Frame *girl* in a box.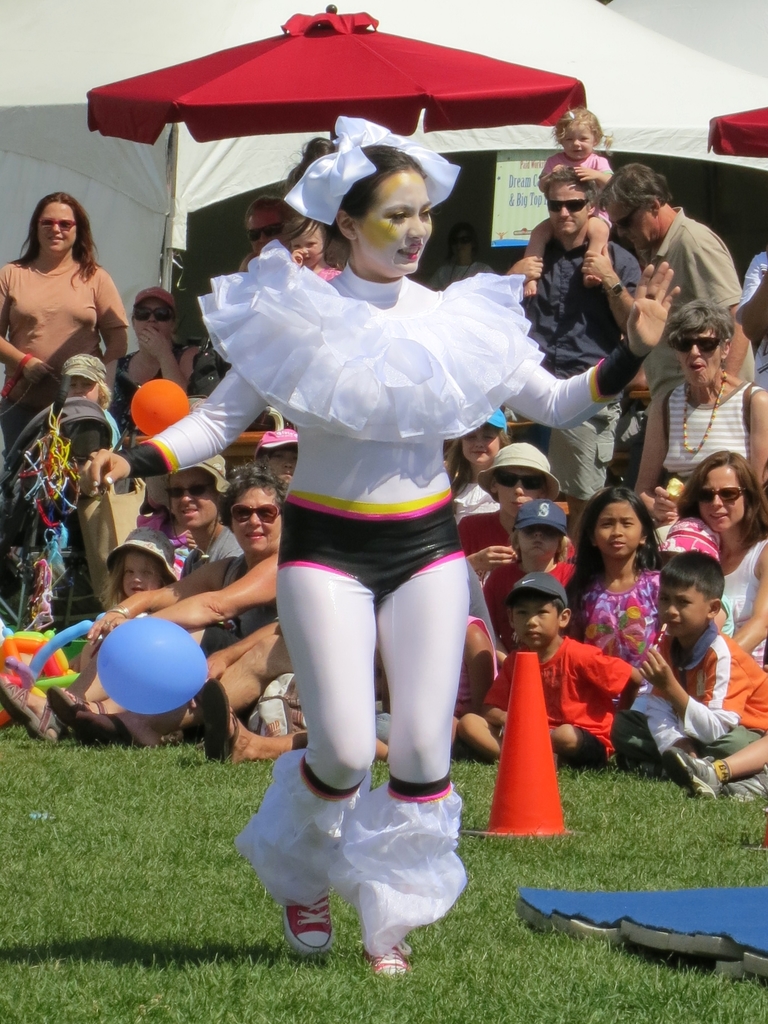
{"left": 106, "top": 283, "right": 197, "bottom": 430}.
